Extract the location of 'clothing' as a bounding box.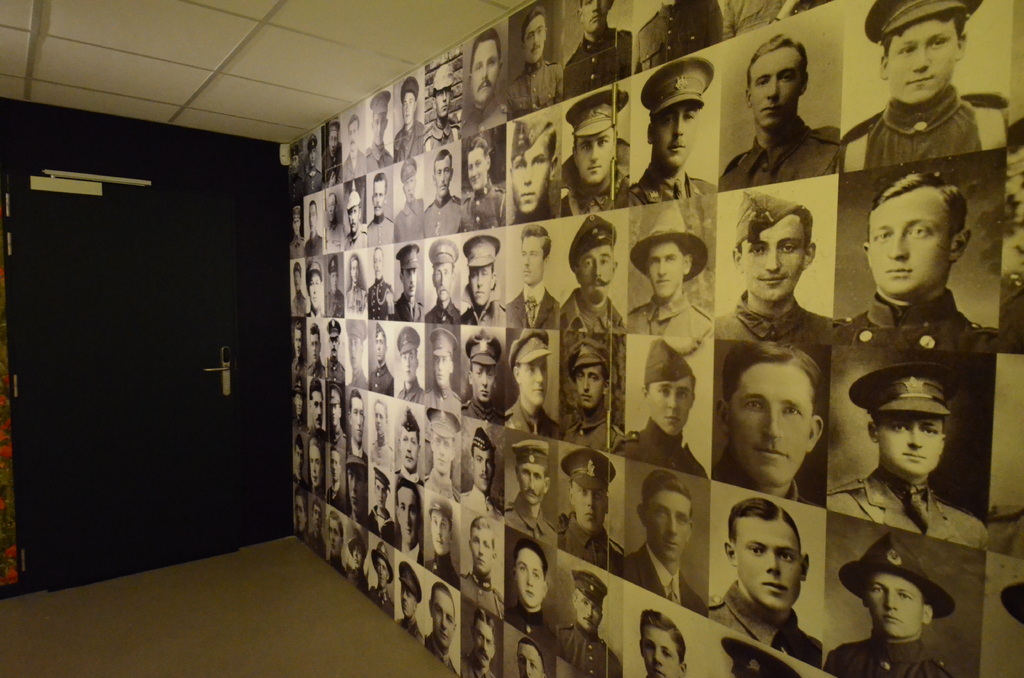
pyautogui.locateOnScreen(301, 166, 323, 195).
